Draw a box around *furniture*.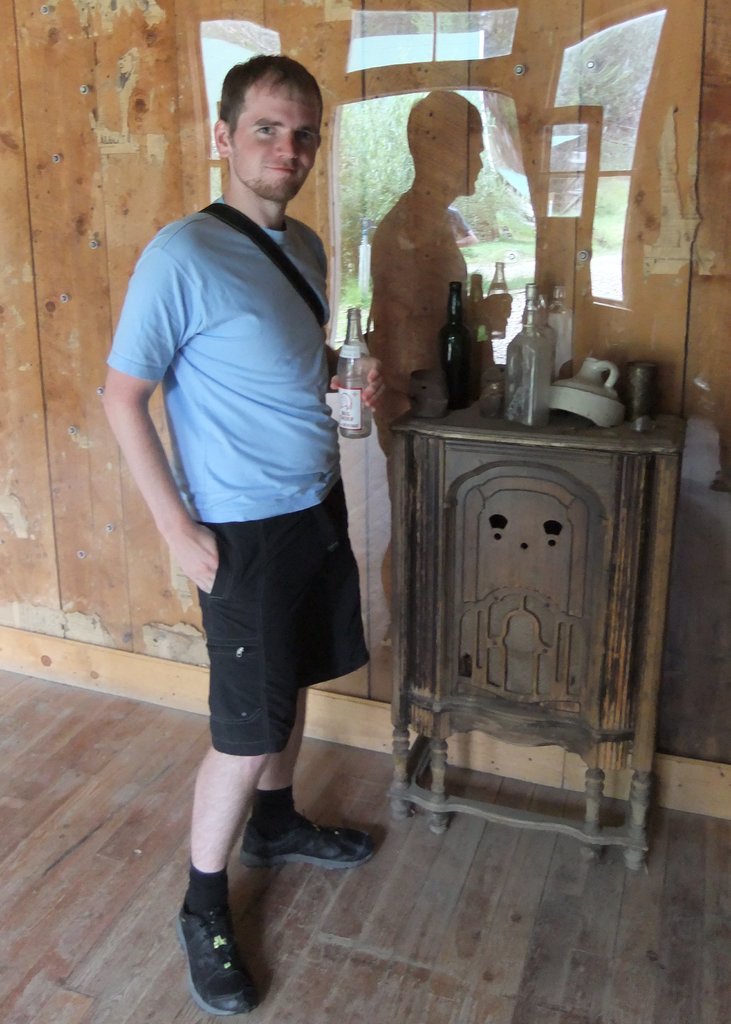
box=[385, 391, 682, 867].
